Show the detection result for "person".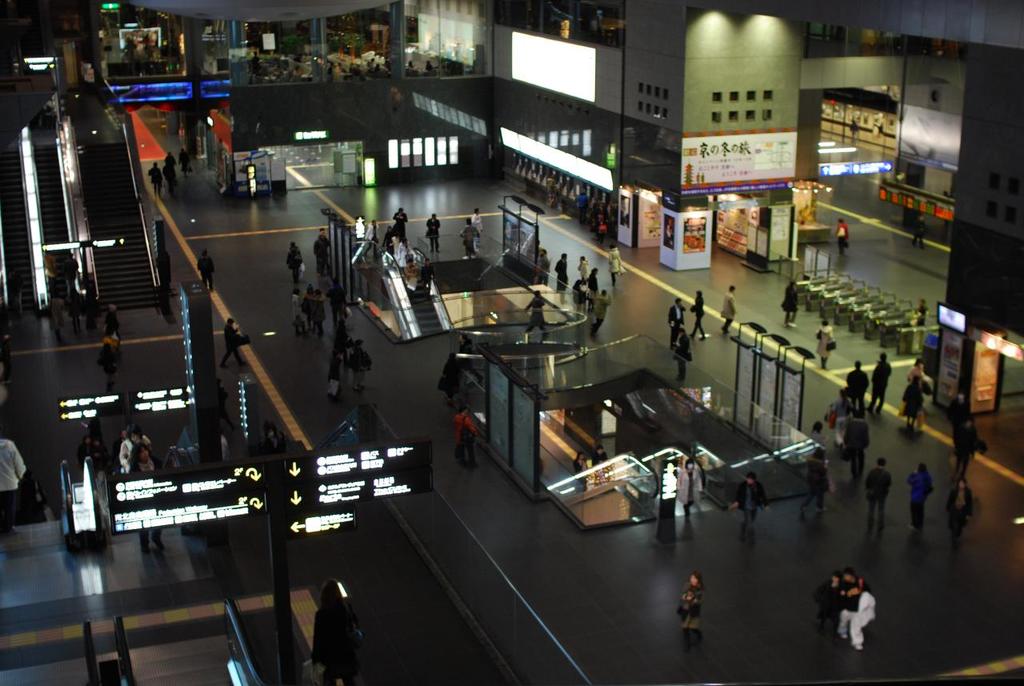
select_region(673, 323, 689, 386).
